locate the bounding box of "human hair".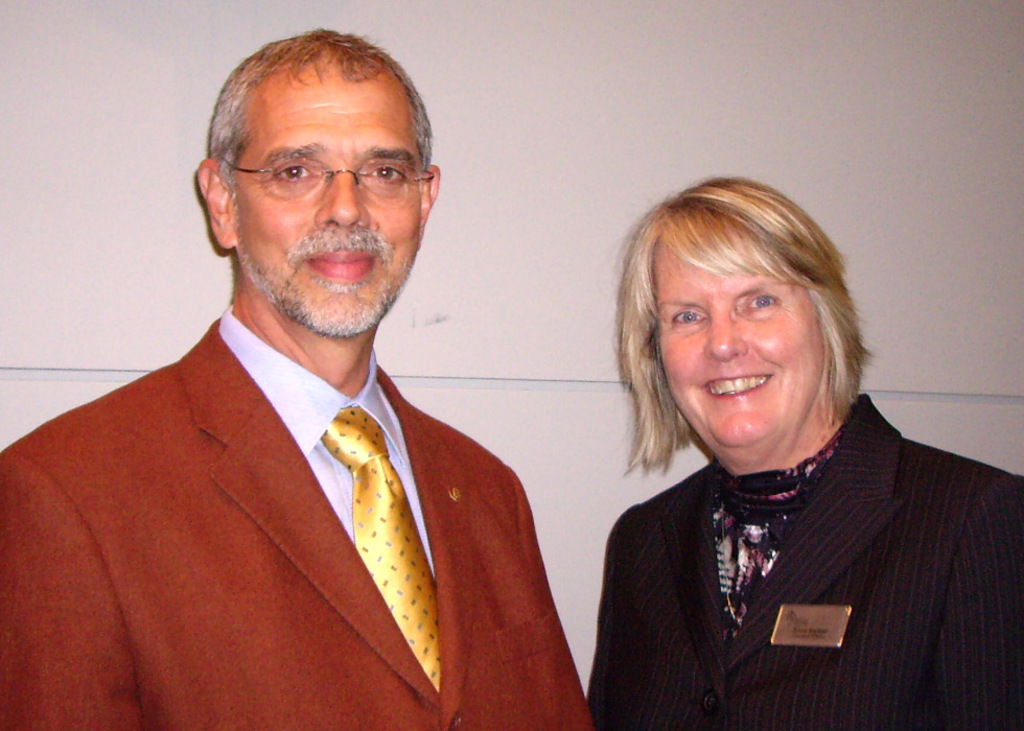
Bounding box: [x1=207, y1=24, x2=435, y2=206].
